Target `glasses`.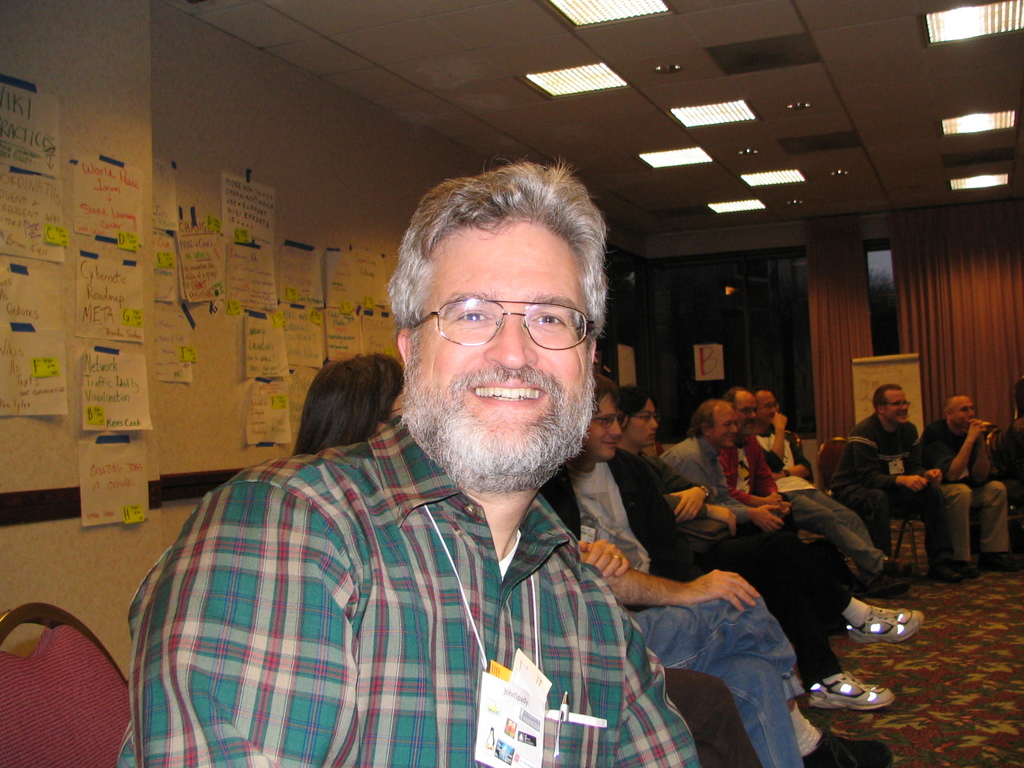
Target region: region(637, 412, 655, 419).
